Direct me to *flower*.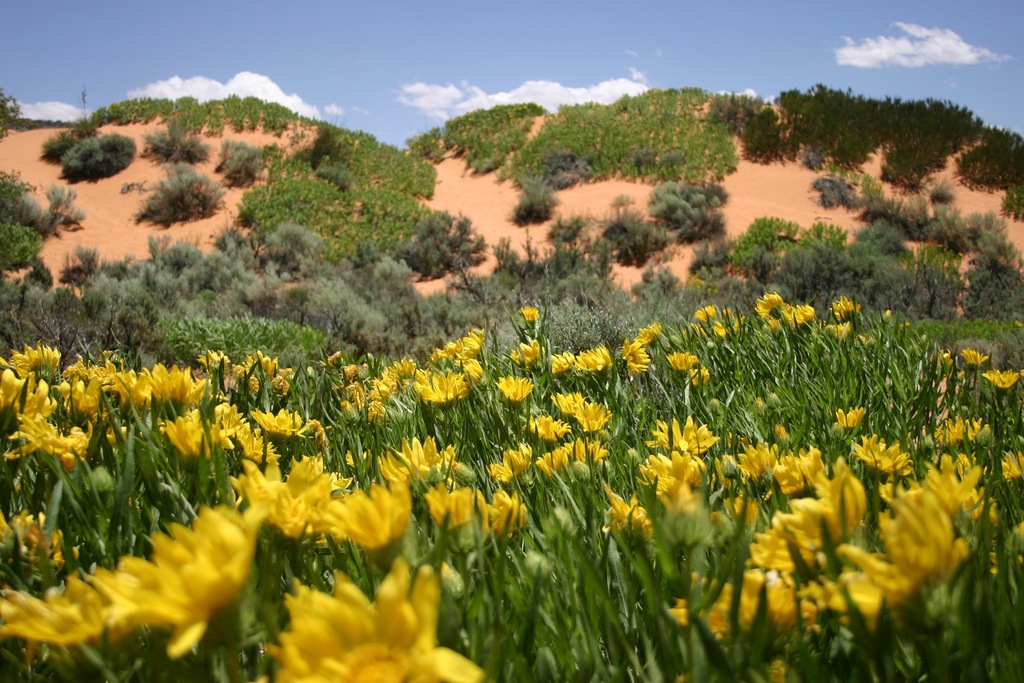
Direction: [left=227, top=462, right=305, bottom=519].
